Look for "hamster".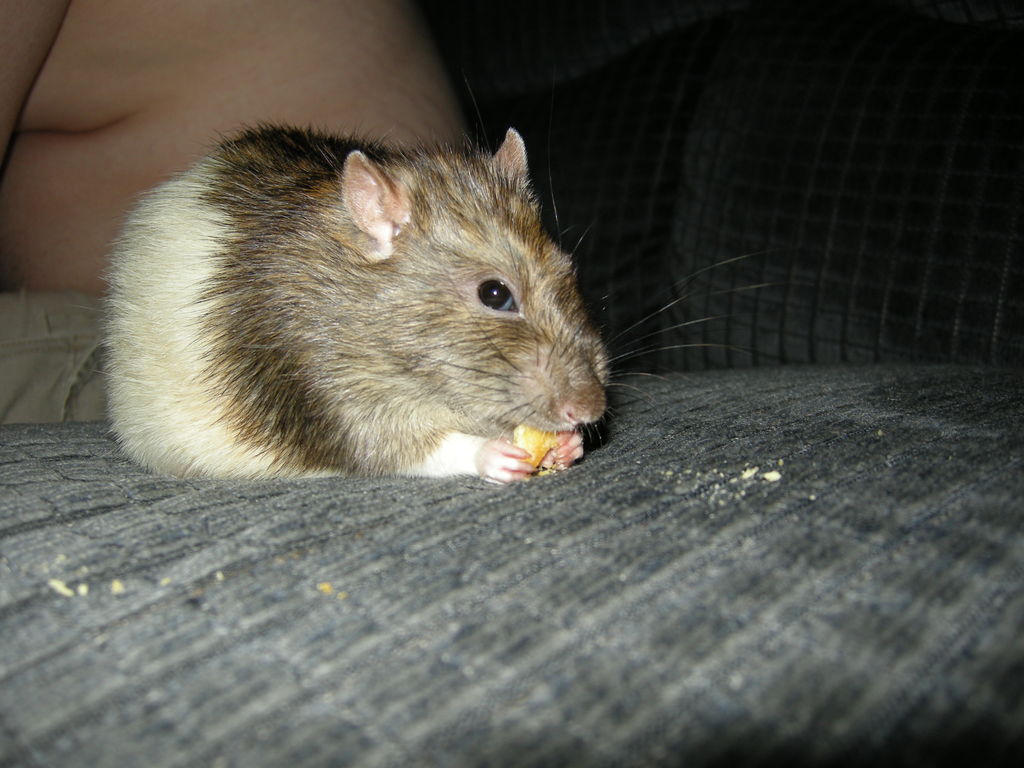
Found: box(87, 116, 770, 485).
